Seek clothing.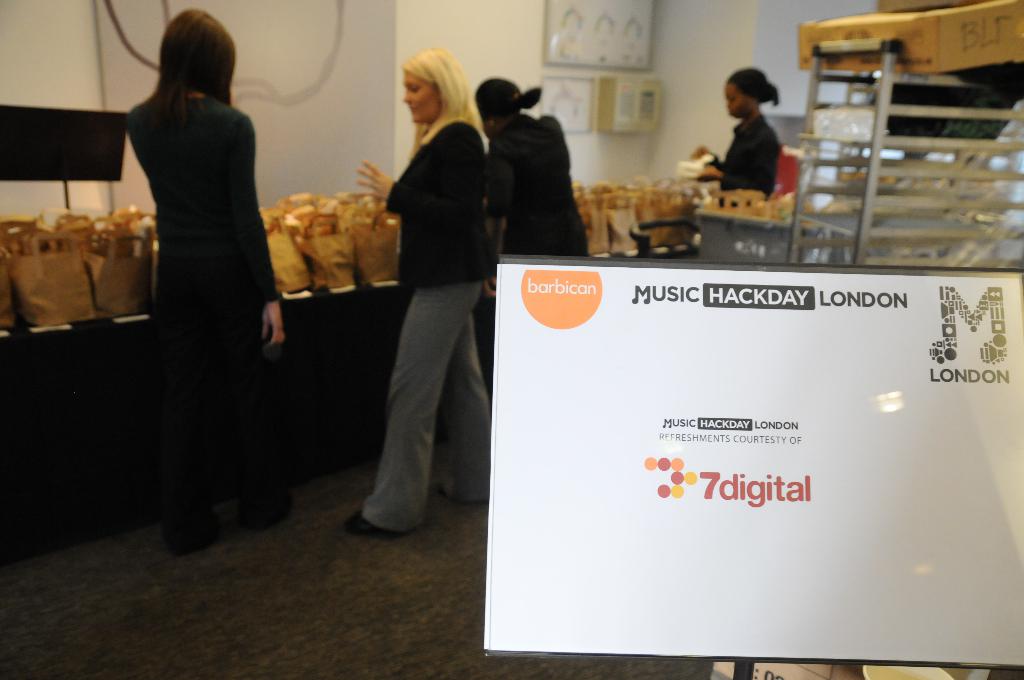
x1=685 y1=106 x2=778 y2=236.
